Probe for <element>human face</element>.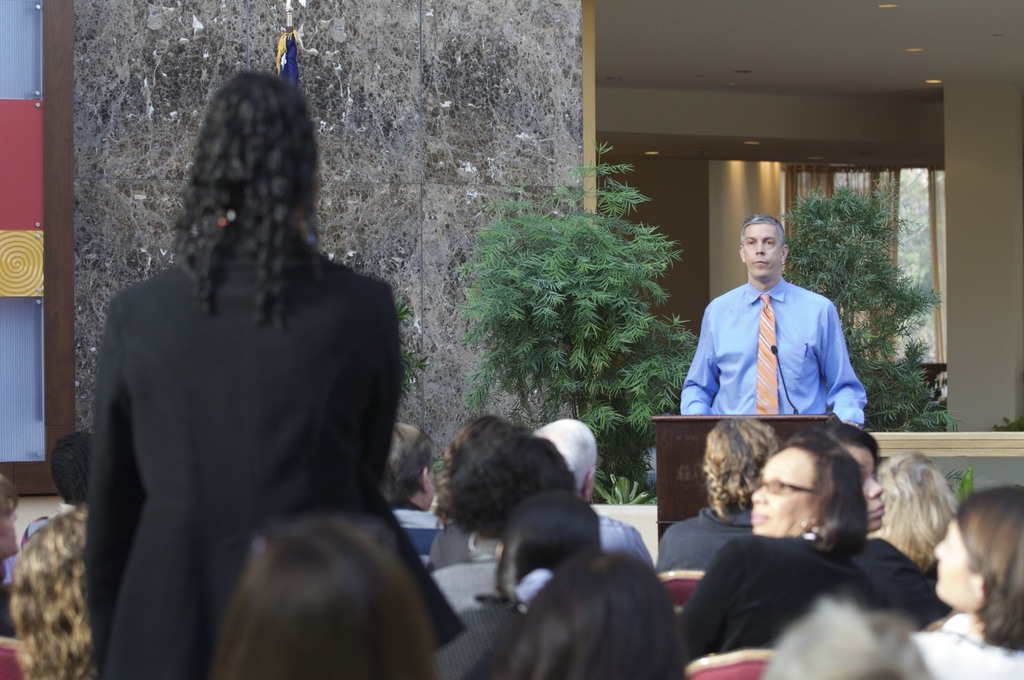
Probe result: (left=929, top=516, right=975, bottom=607).
